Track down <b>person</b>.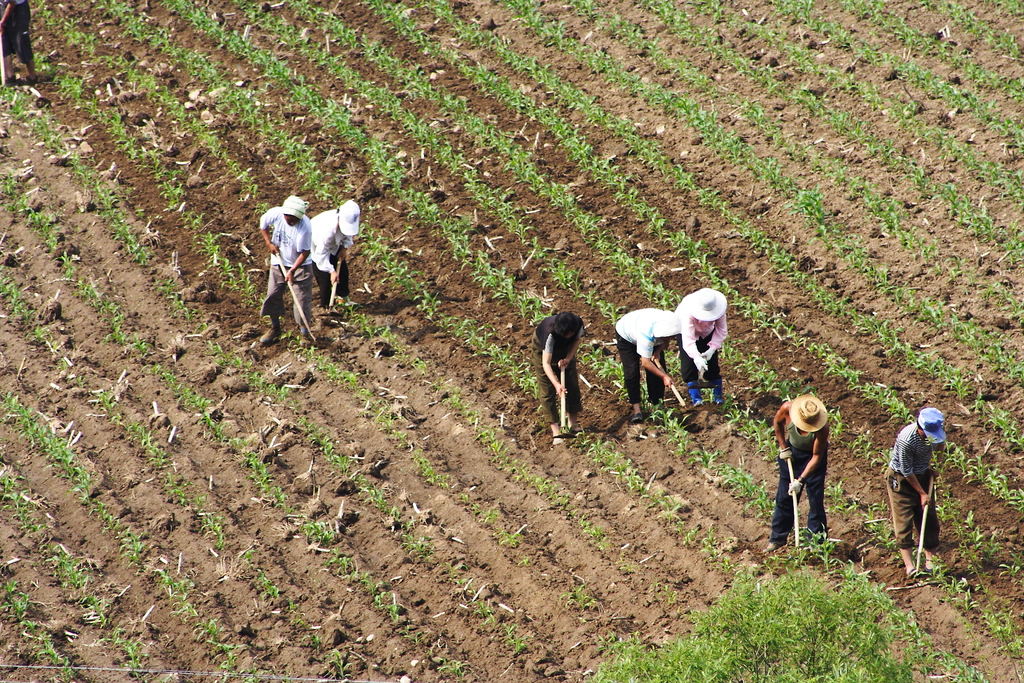
Tracked to left=776, top=384, right=851, bottom=563.
